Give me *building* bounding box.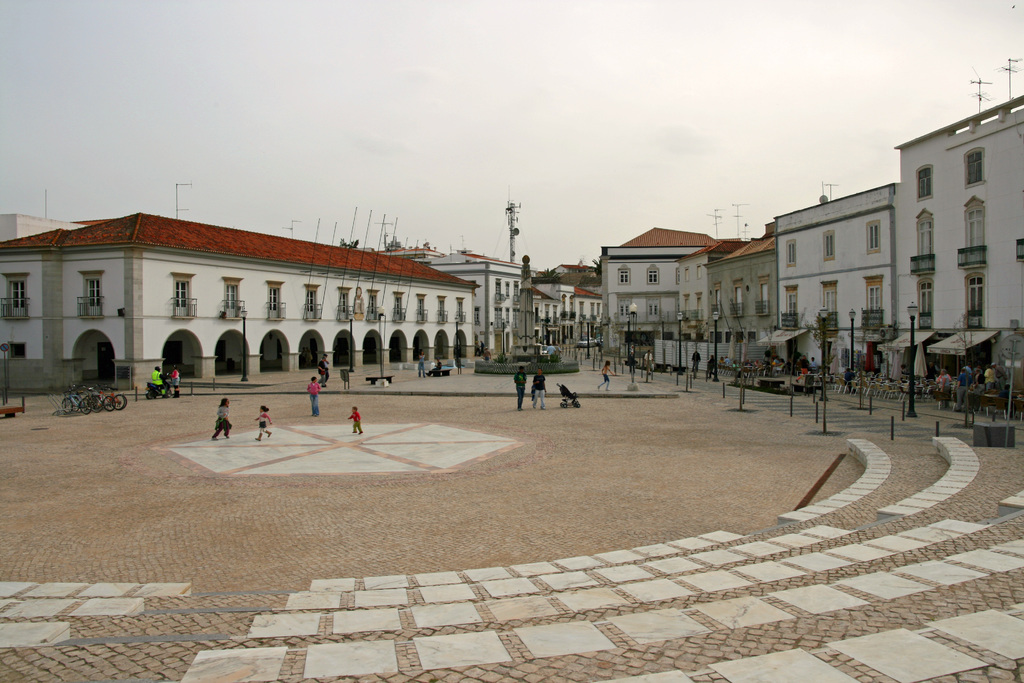
region(0, 210, 481, 397).
